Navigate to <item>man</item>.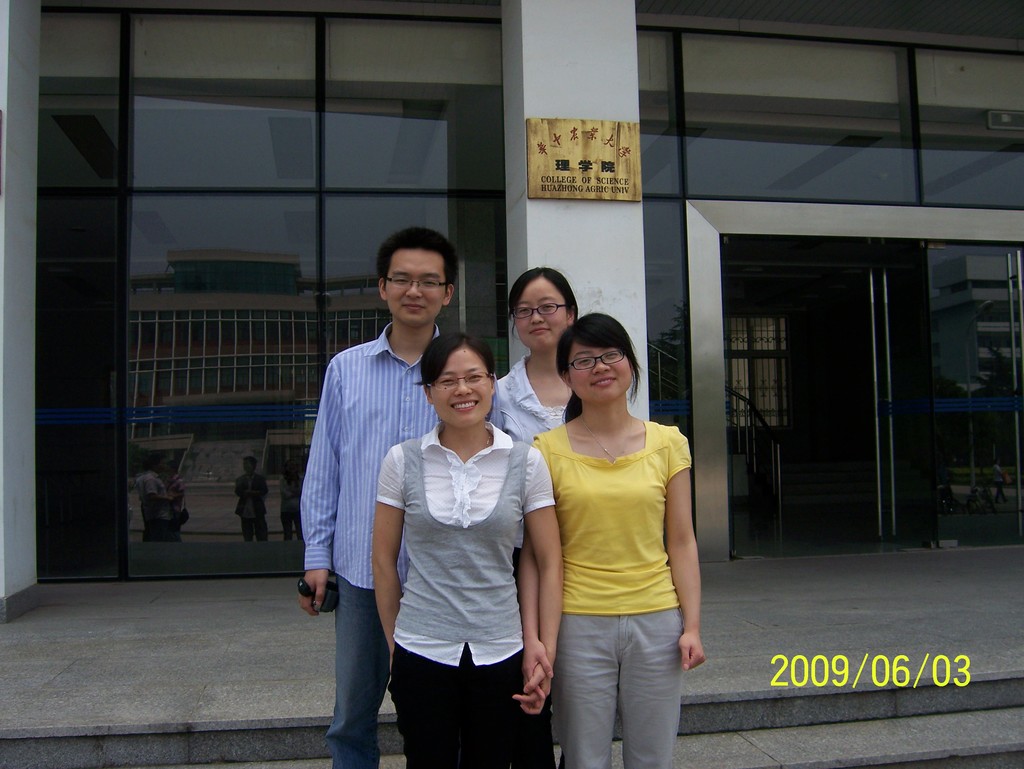
Navigation target: left=234, top=440, right=270, bottom=543.
